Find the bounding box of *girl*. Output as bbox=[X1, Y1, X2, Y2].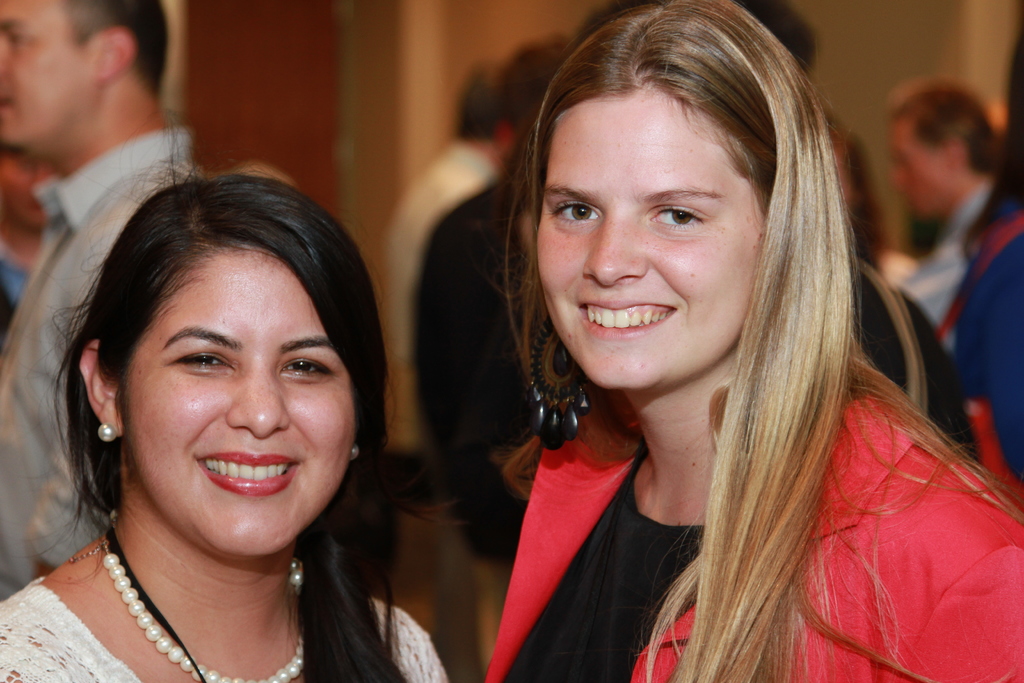
bbox=[0, 124, 70, 353].
